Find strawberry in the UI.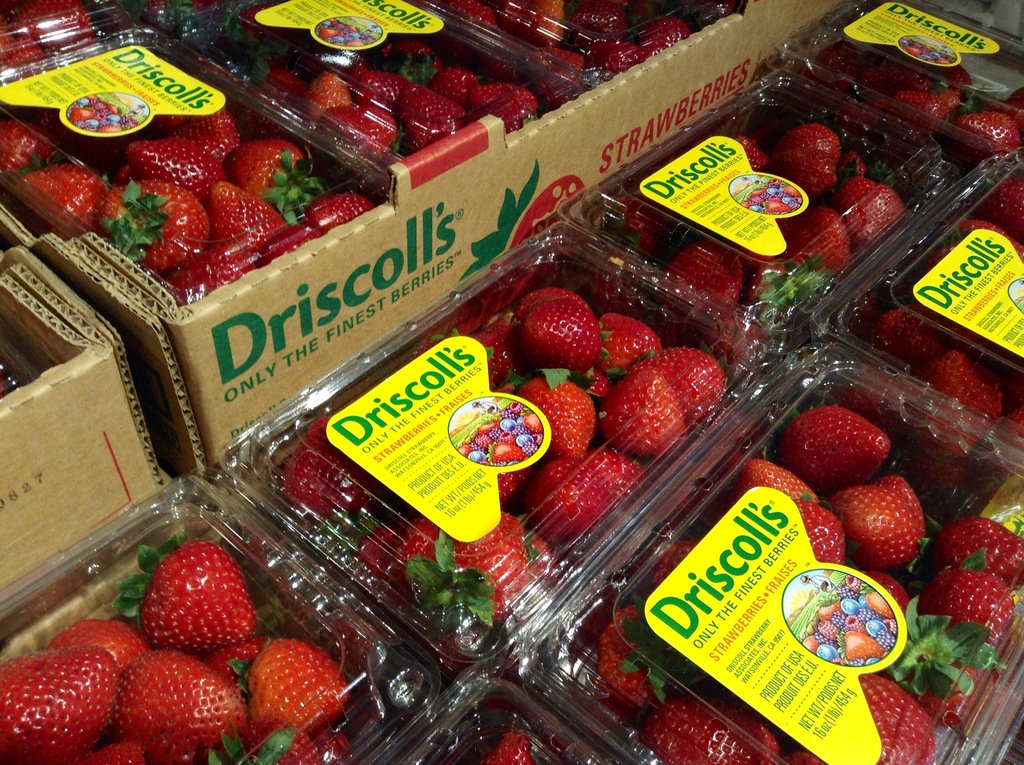
UI element at <box>600,189,687,263</box>.
